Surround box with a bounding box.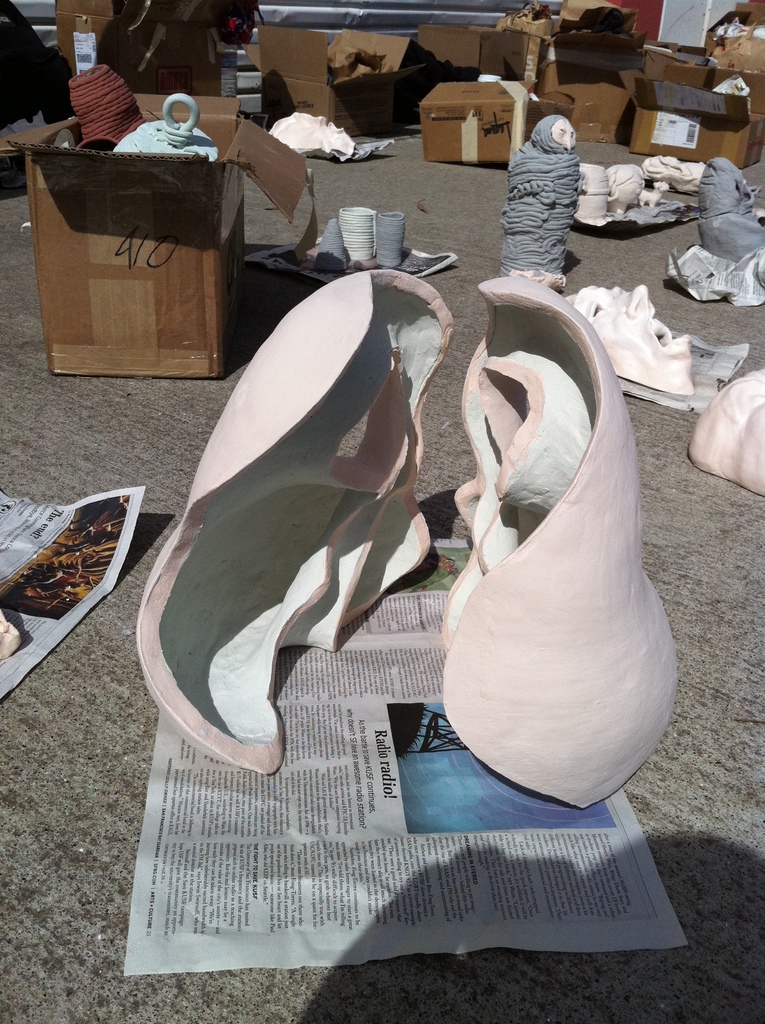
{"x1": 419, "y1": 25, "x2": 525, "y2": 99}.
